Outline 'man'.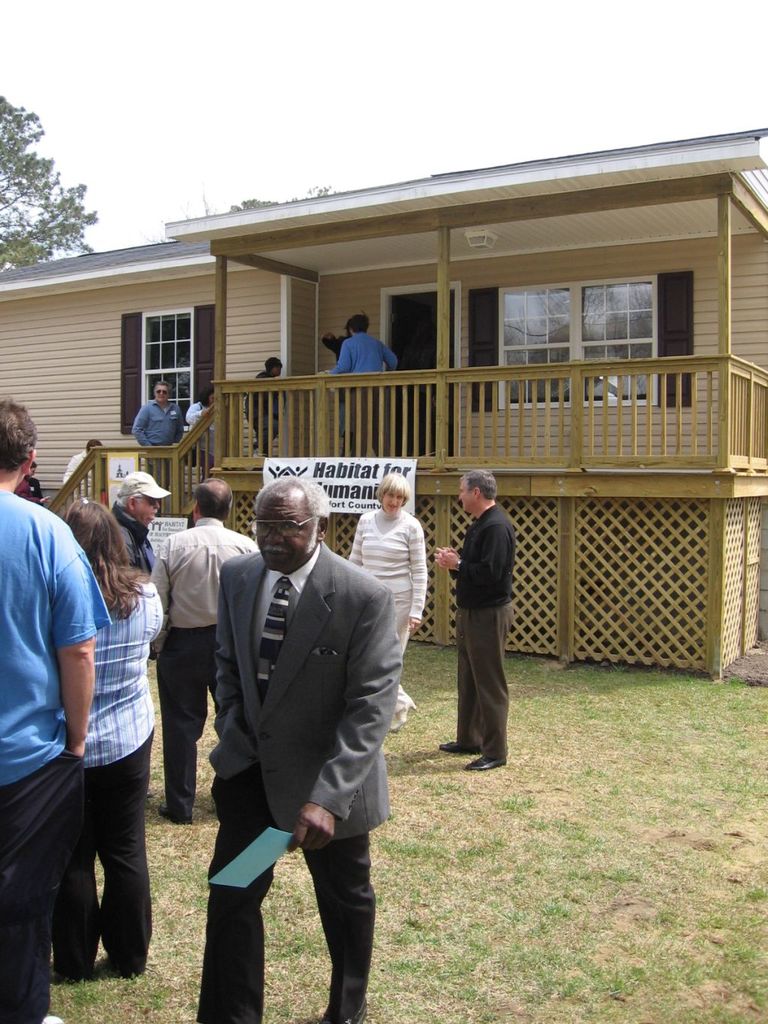
Outline: [322, 319, 357, 357].
